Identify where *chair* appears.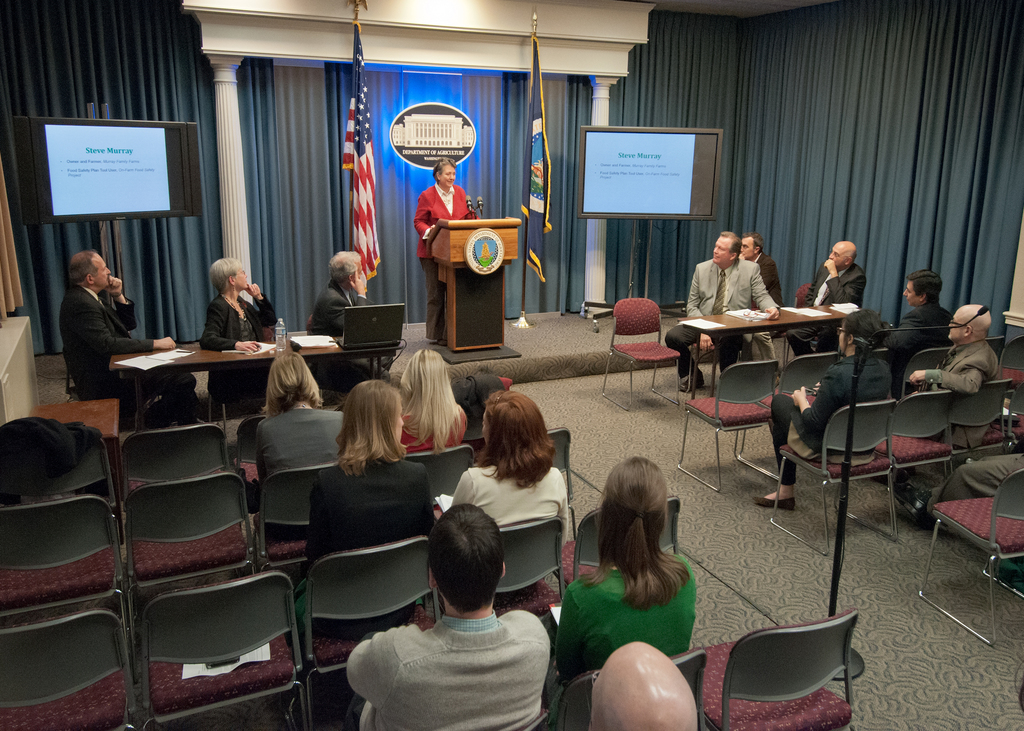
Appears at bbox(65, 351, 145, 441).
